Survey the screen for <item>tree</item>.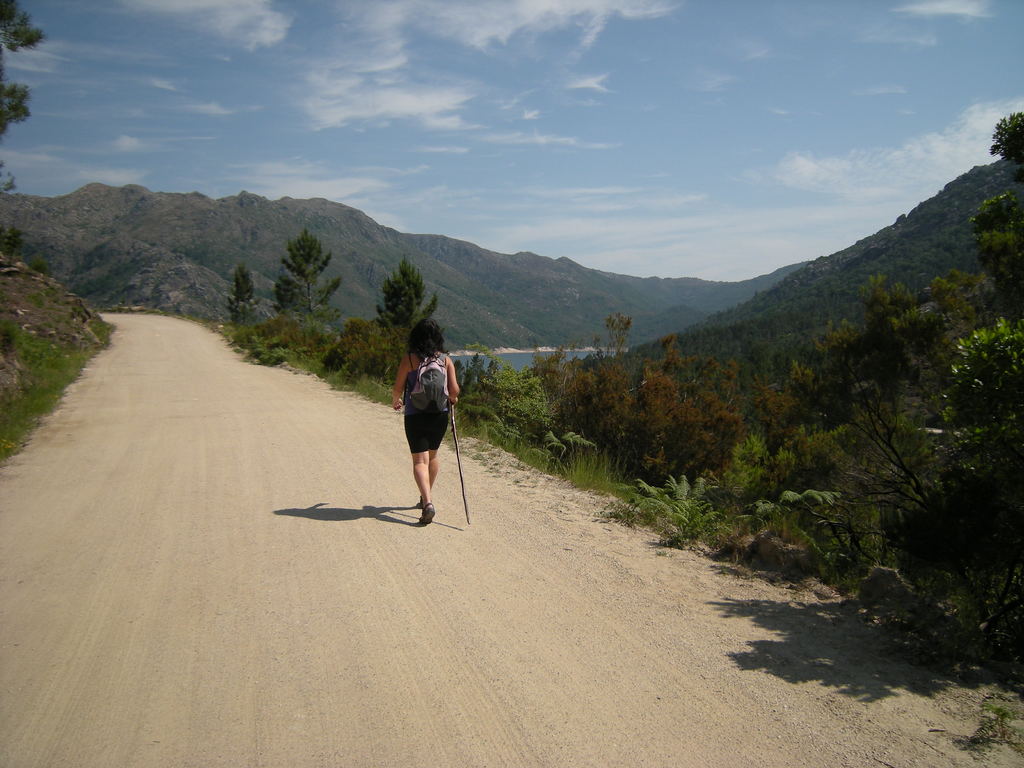
Survey found: region(274, 230, 341, 336).
